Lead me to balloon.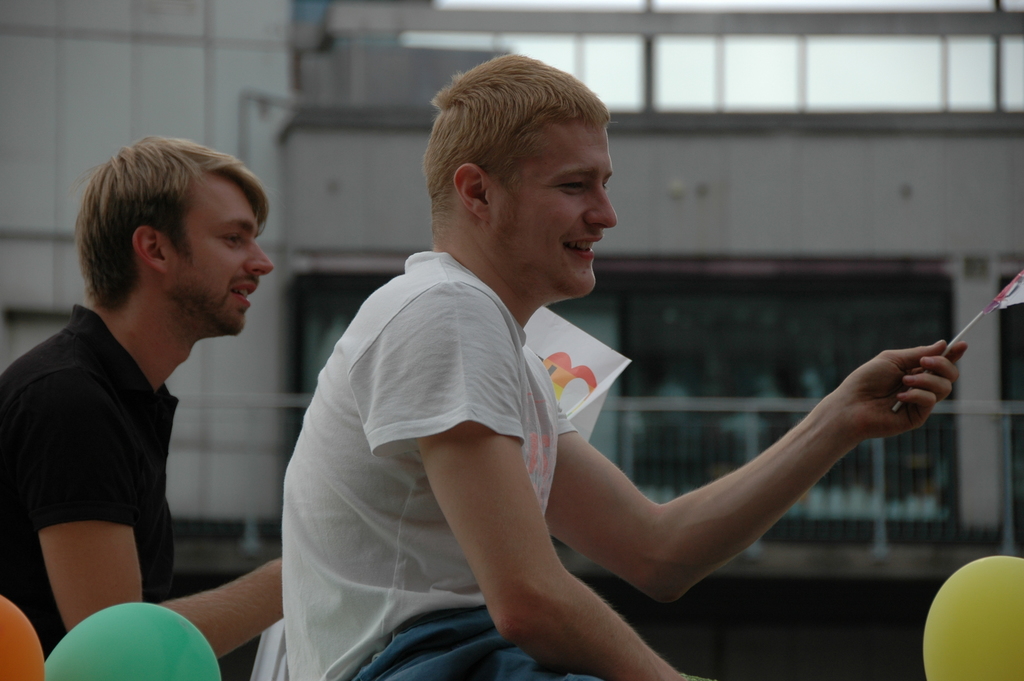
Lead to box(0, 593, 47, 680).
